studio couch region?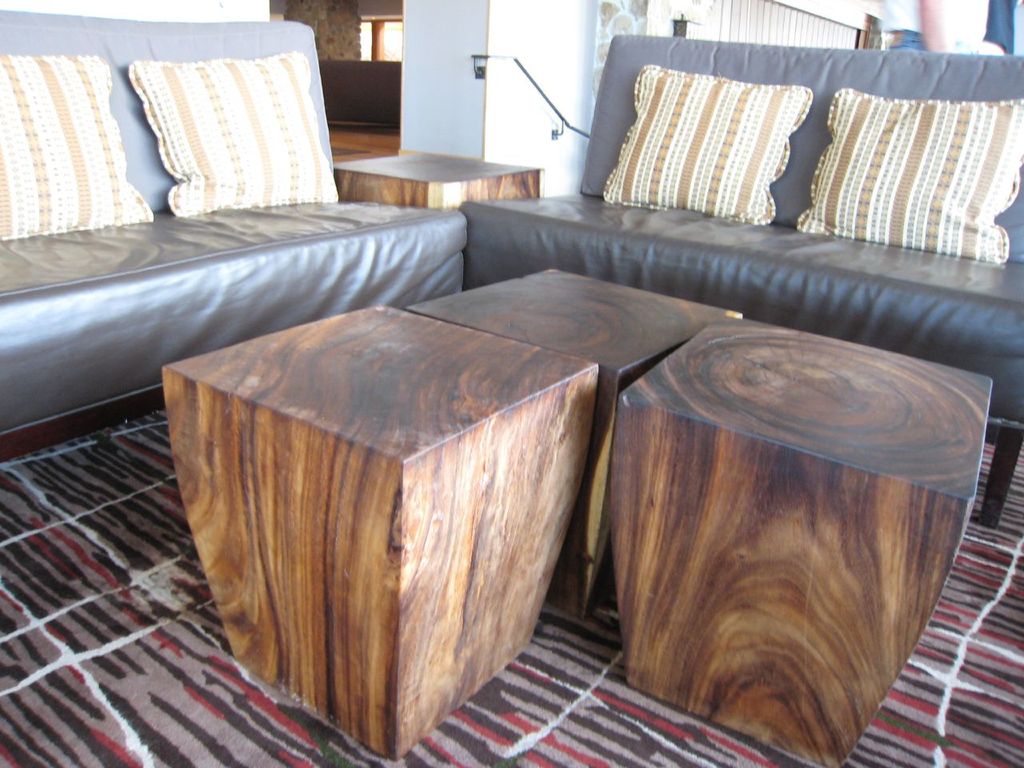
left=454, top=28, right=1023, bottom=430
